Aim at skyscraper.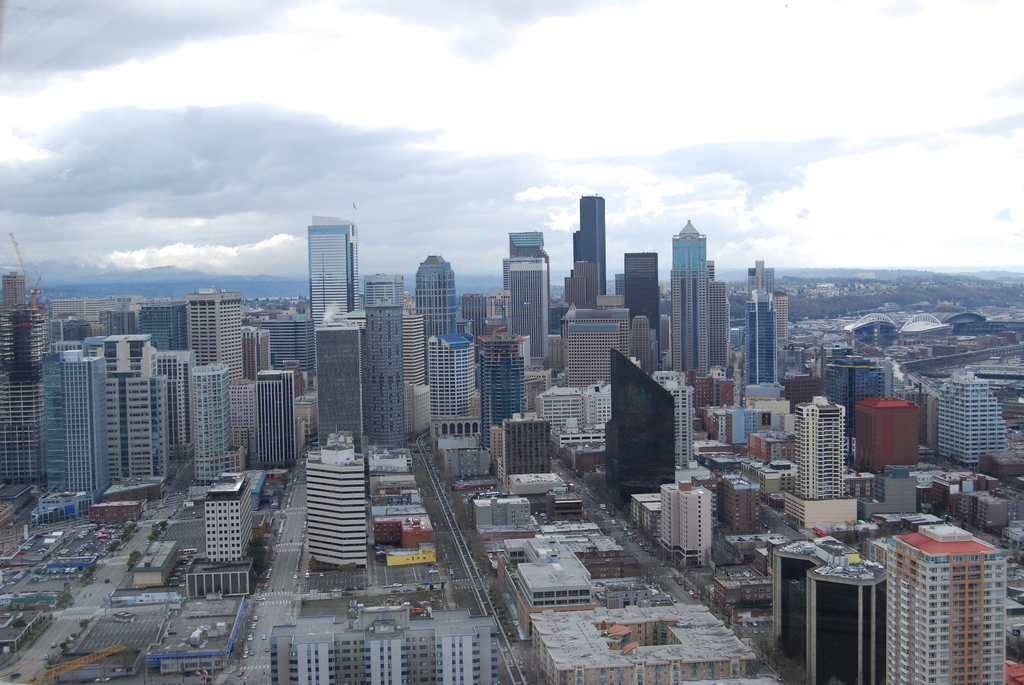
Aimed at (x1=884, y1=523, x2=1009, y2=684).
